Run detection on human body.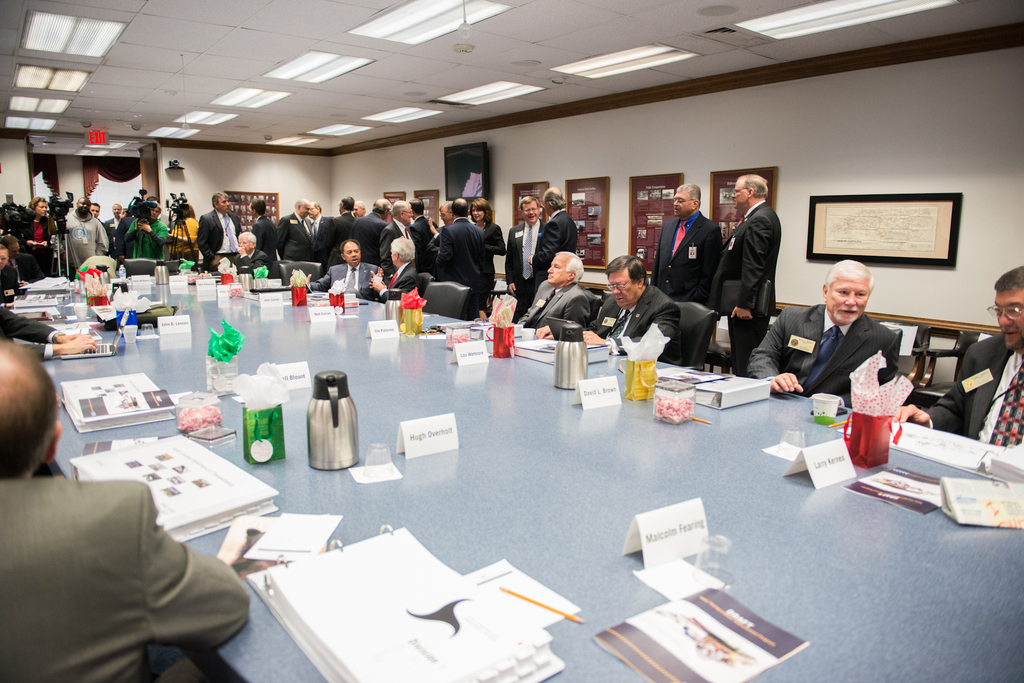
Result: box(473, 280, 591, 341).
